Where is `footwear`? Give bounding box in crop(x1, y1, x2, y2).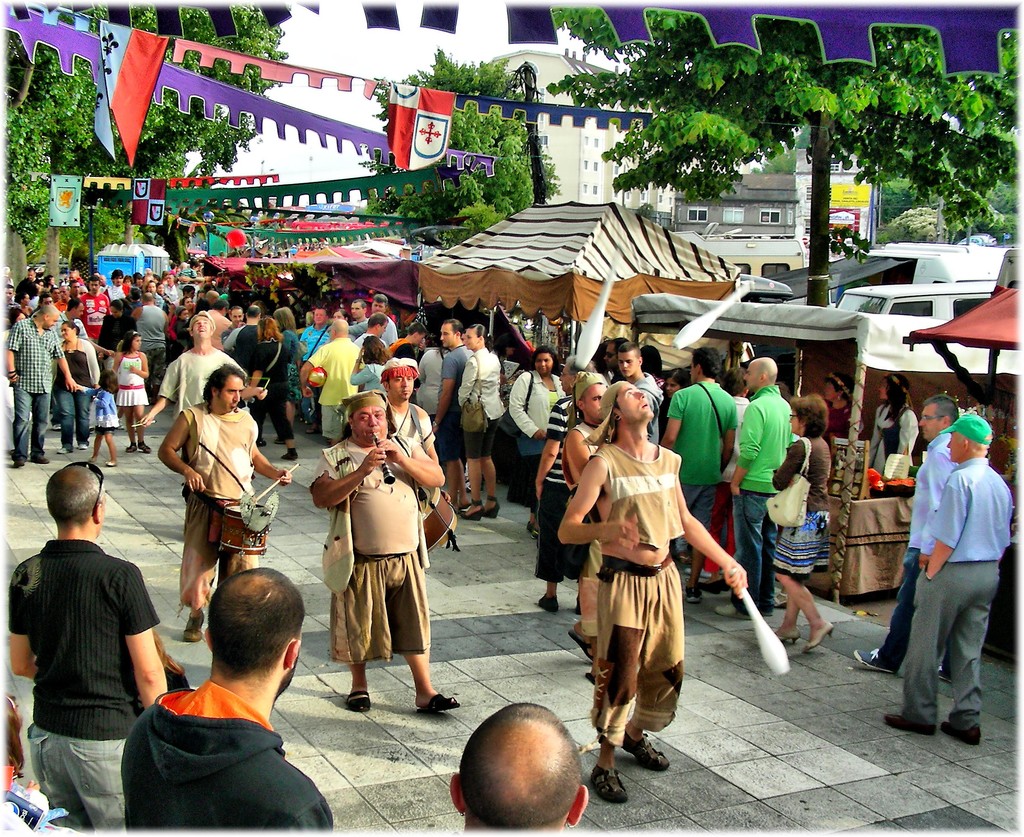
crop(35, 457, 50, 463).
